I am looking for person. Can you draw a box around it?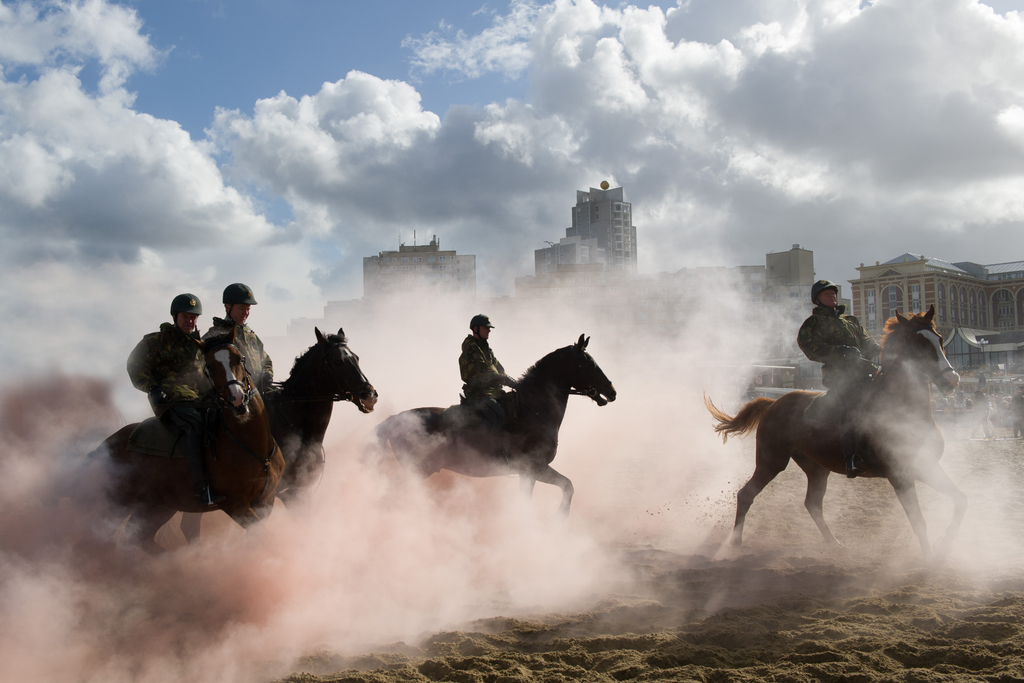
Sure, the bounding box is box=[797, 278, 886, 475].
